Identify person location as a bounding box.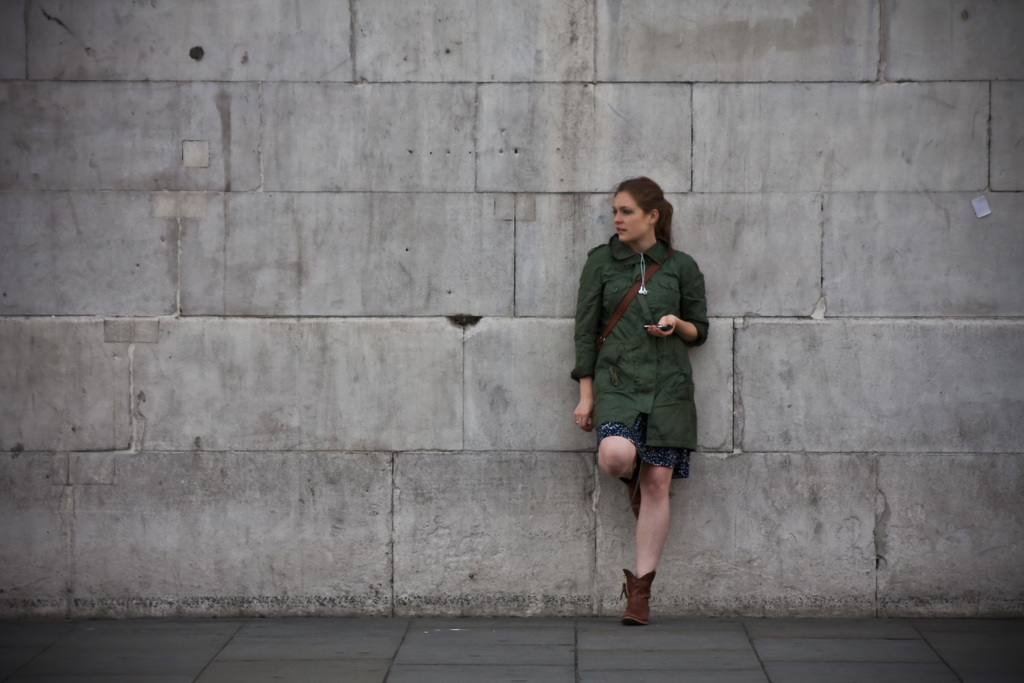
<box>582,161,723,656</box>.
